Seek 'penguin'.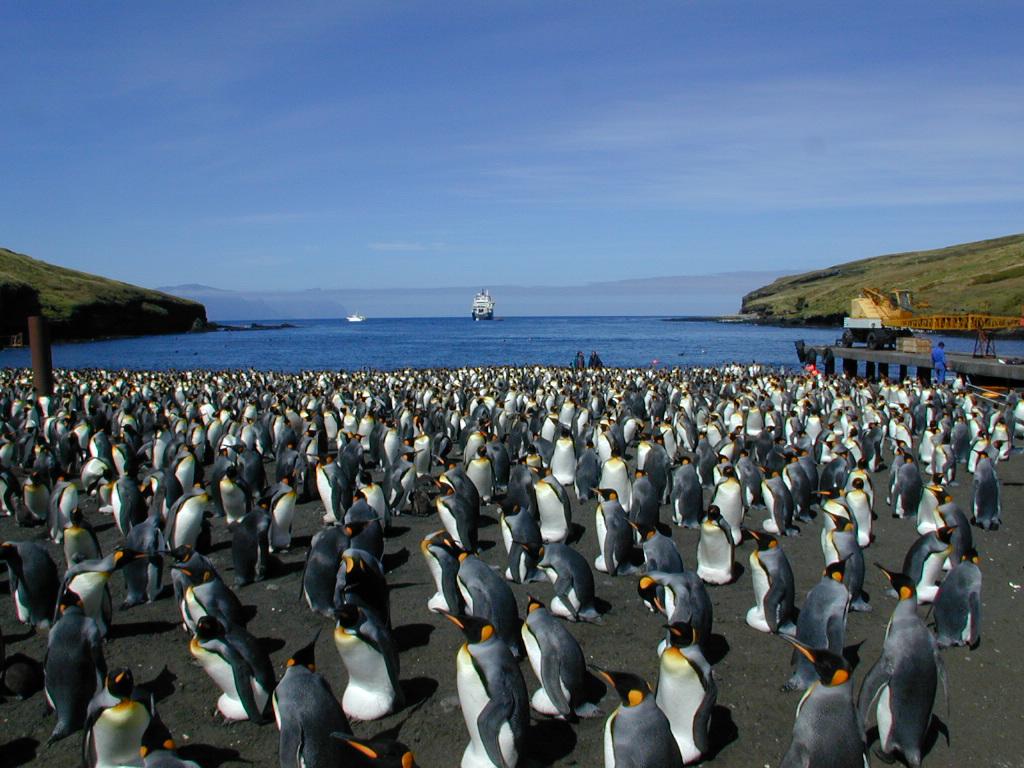
rect(776, 633, 863, 767).
